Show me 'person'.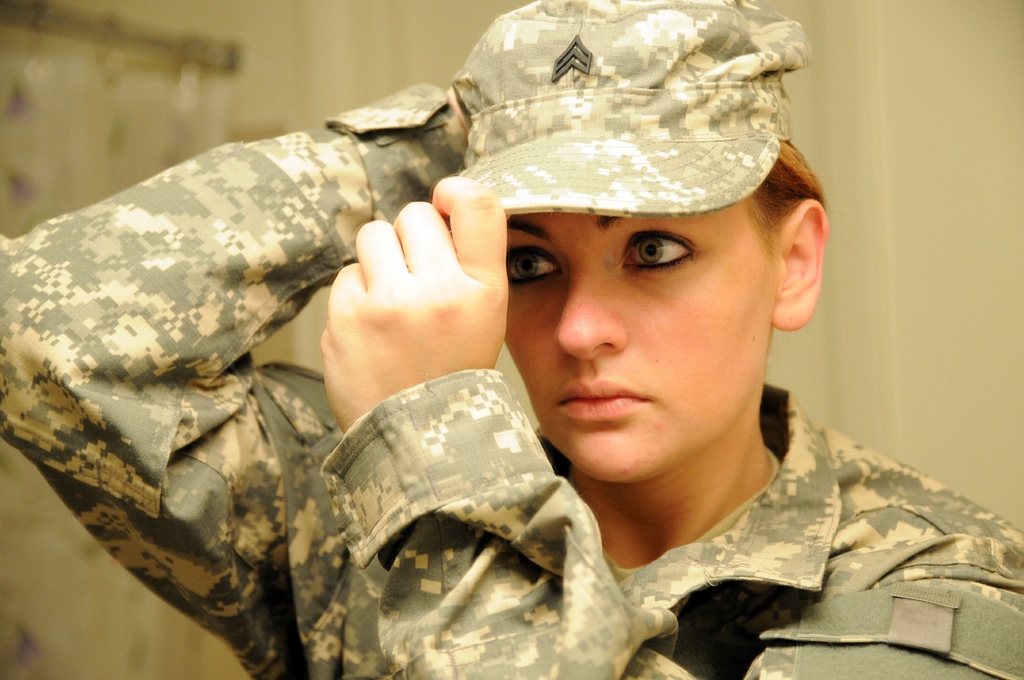
'person' is here: x1=191, y1=56, x2=920, y2=677.
